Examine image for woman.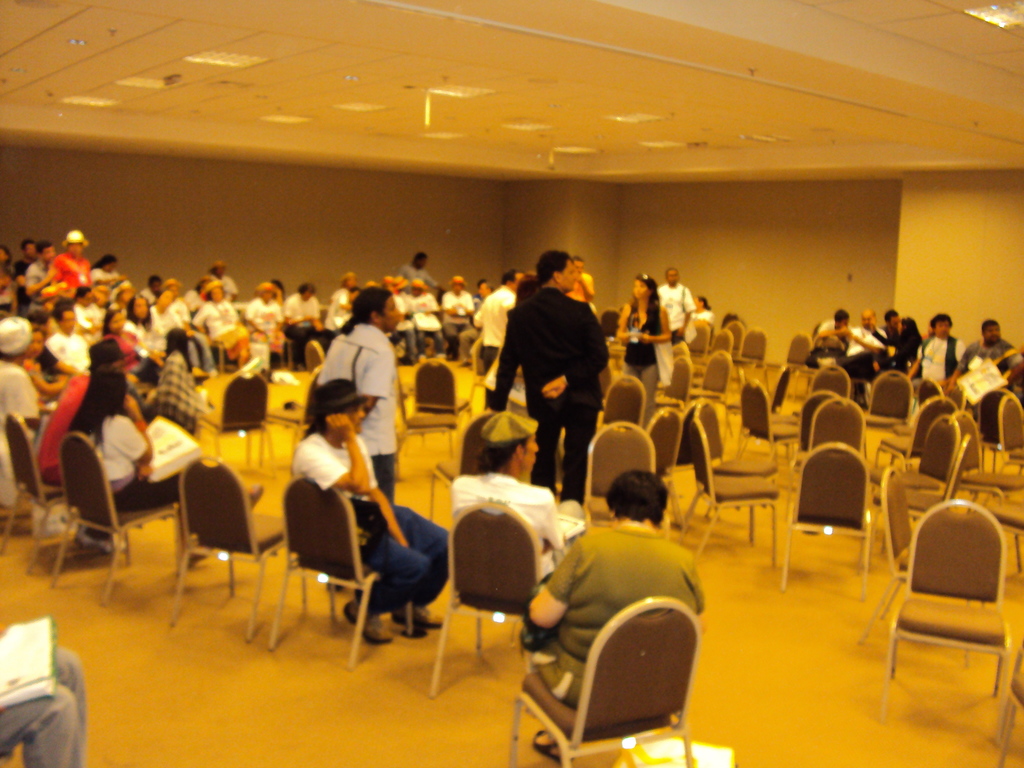
Examination result: crop(612, 270, 669, 426).
